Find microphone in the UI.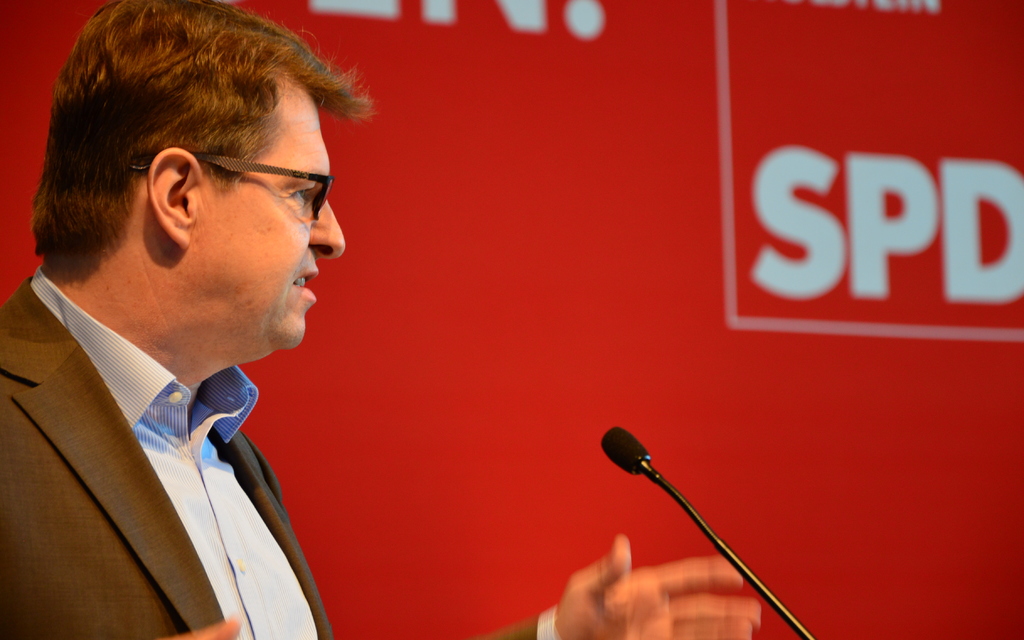
UI element at 600 426 817 639.
